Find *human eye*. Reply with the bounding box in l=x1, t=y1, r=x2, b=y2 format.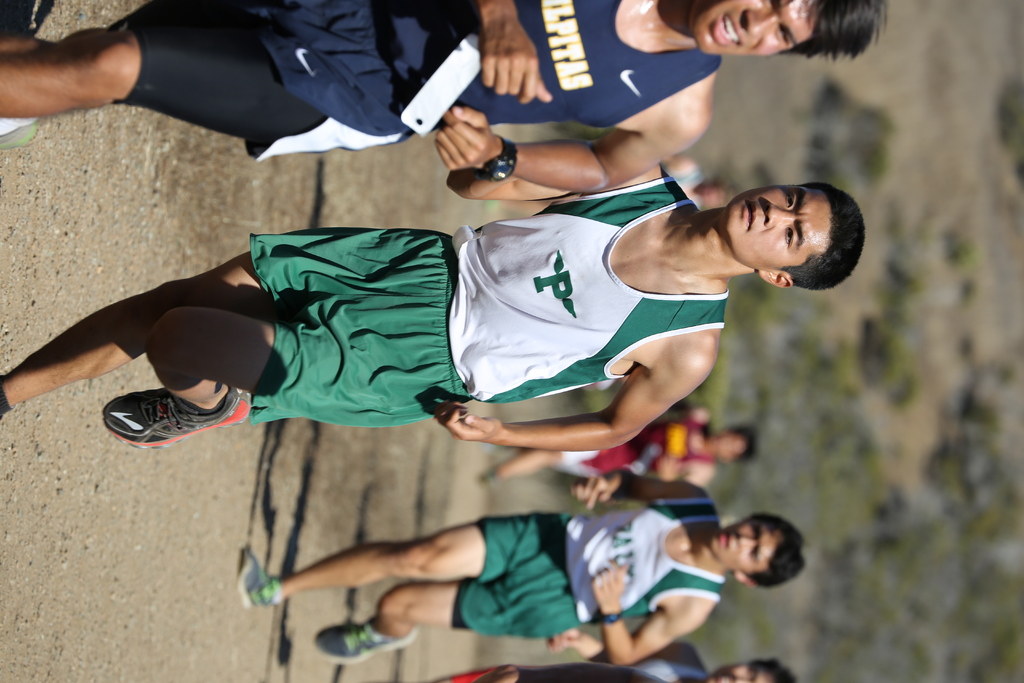
l=783, t=225, r=796, b=247.
